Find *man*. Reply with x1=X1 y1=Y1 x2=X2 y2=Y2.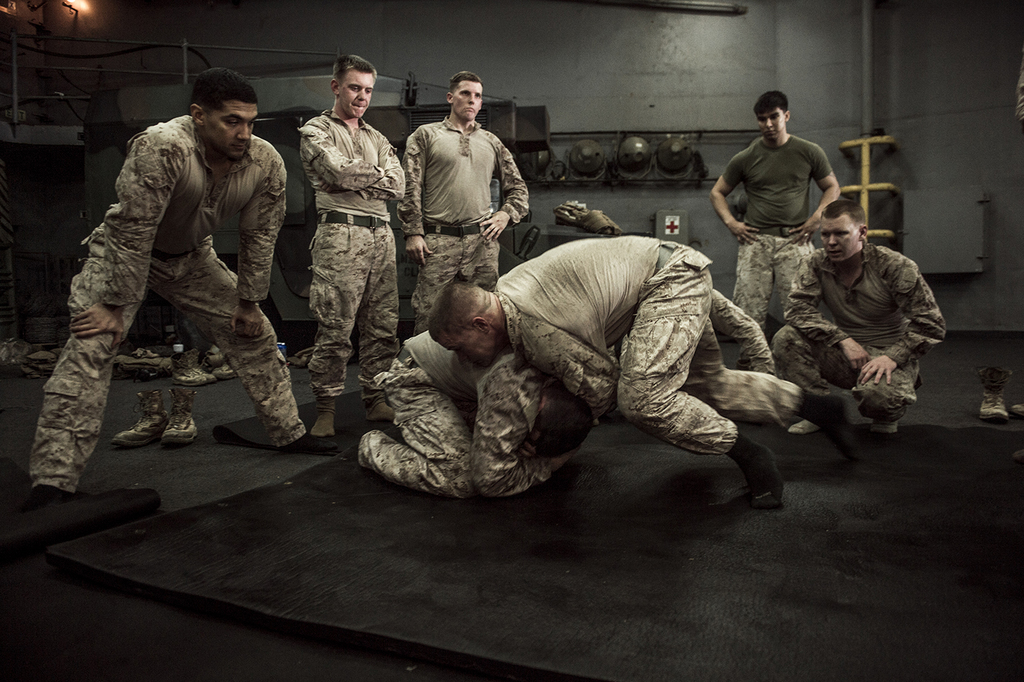
x1=299 y1=53 x2=404 y2=455.
